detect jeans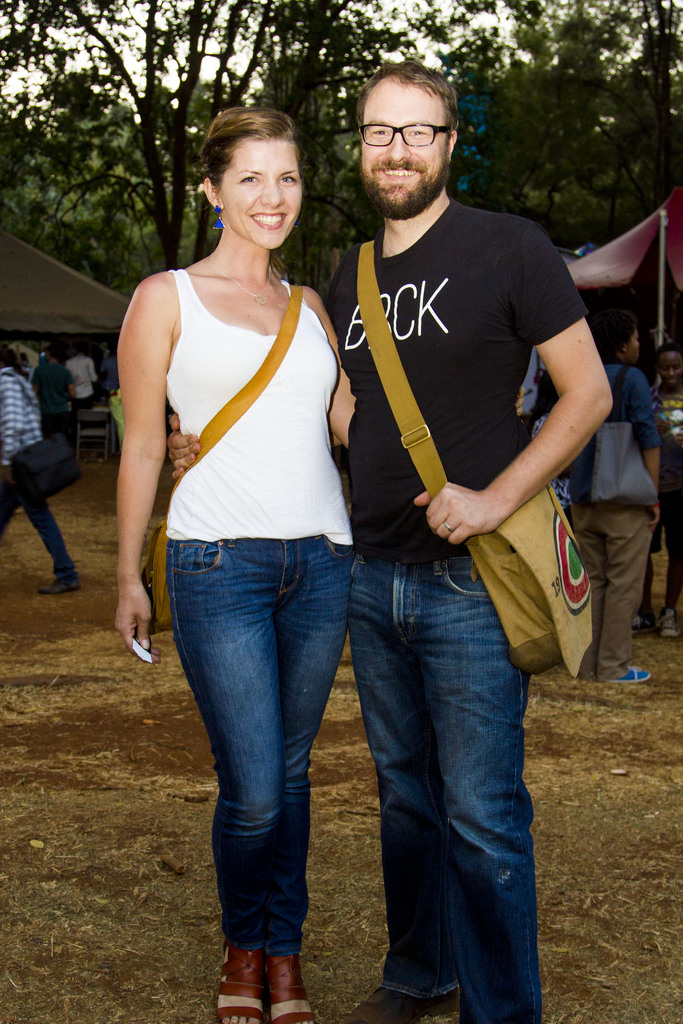
bbox(350, 554, 511, 1023)
